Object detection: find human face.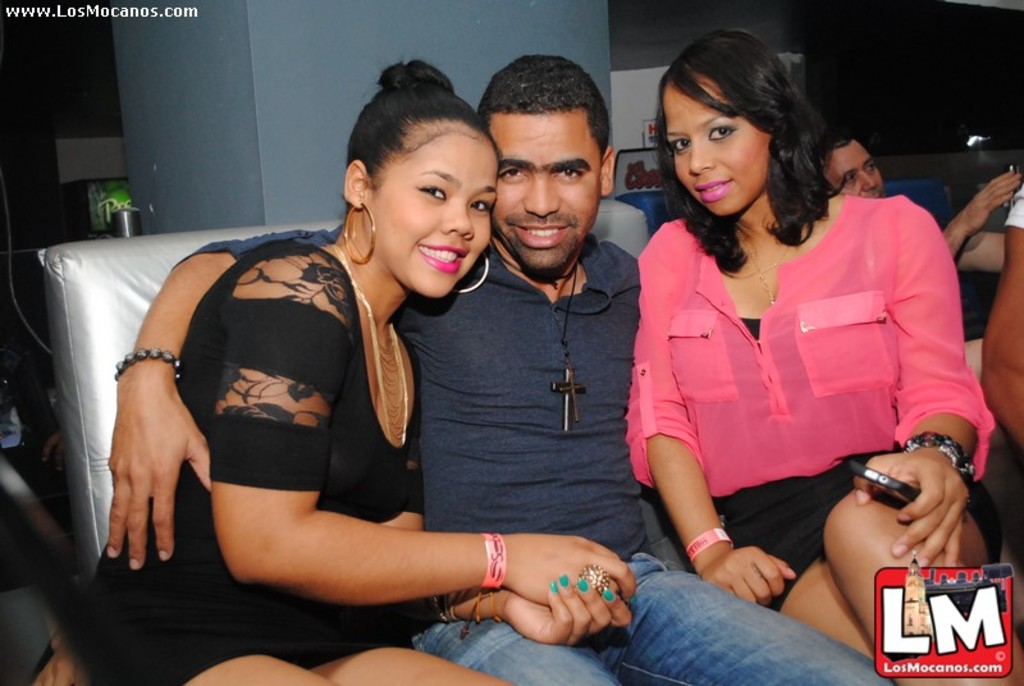
BBox(484, 114, 604, 270).
